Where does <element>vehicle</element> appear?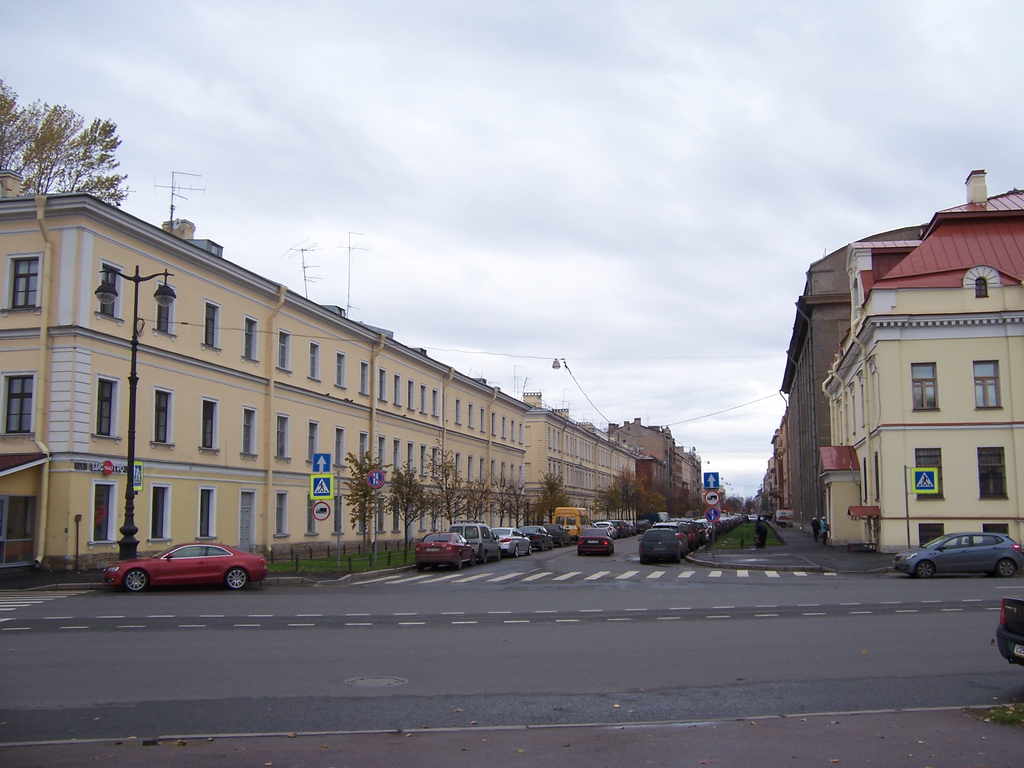
Appears at 745, 511, 772, 524.
